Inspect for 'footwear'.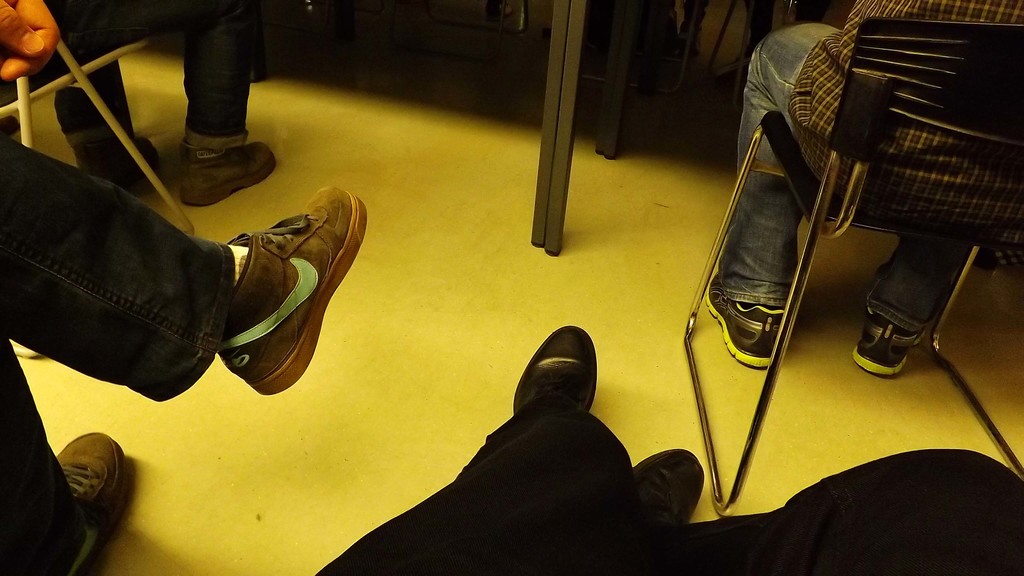
Inspection: left=635, top=452, right=708, bottom=534.
